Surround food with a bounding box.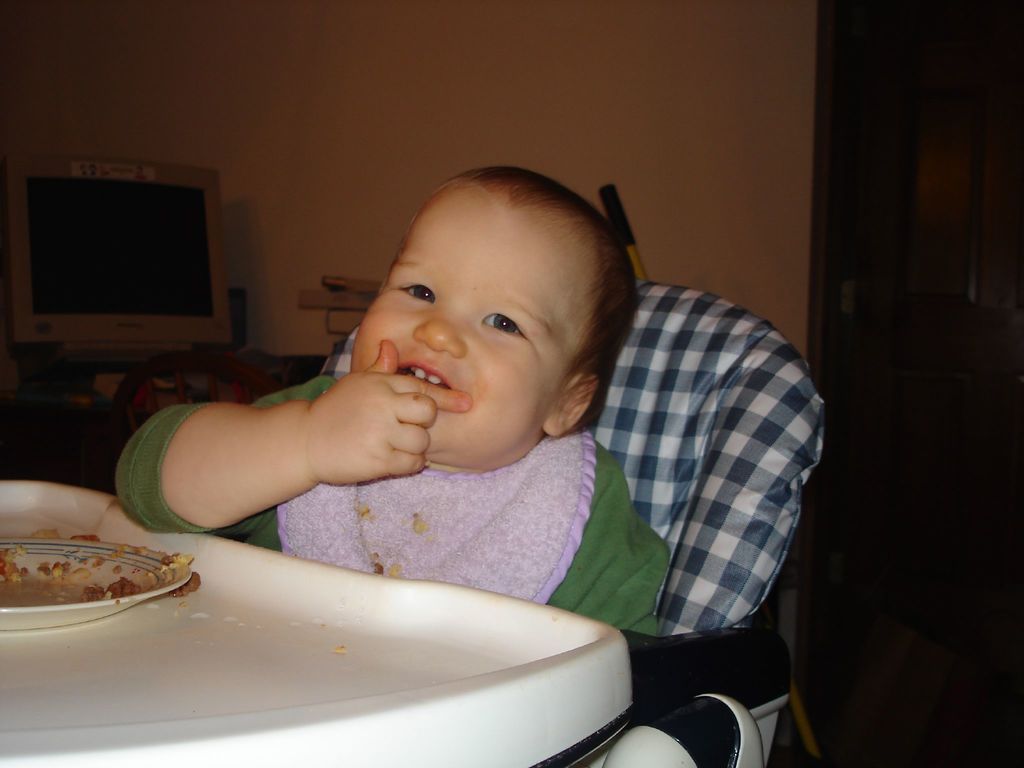
[x1=13, y1=525, x2=171, y2=634].
